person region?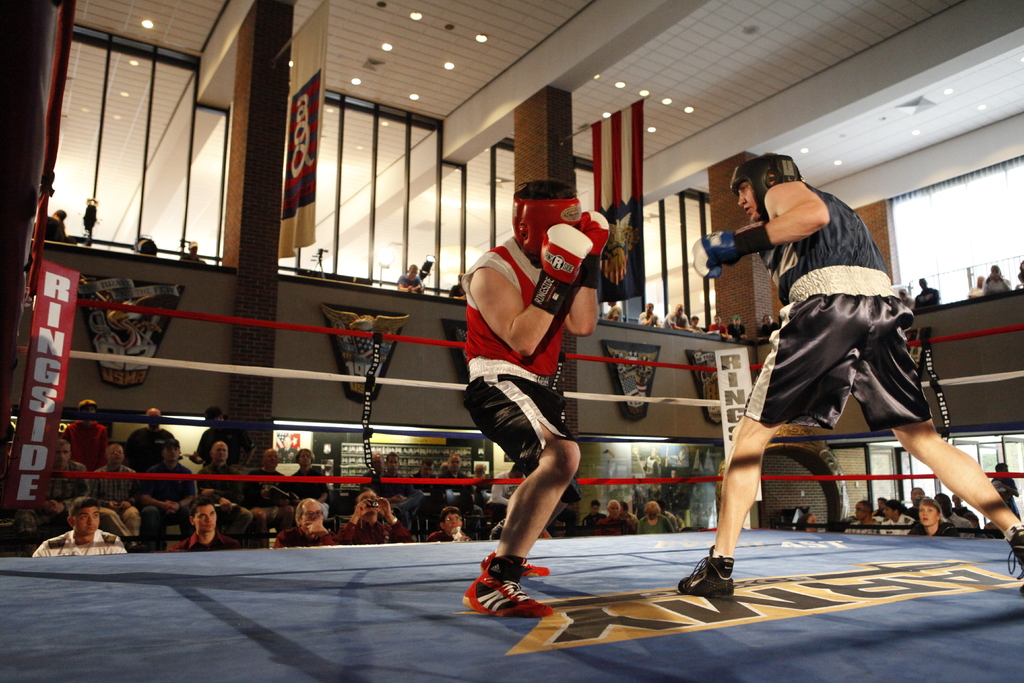
box=[692, 309, 701, 334]
